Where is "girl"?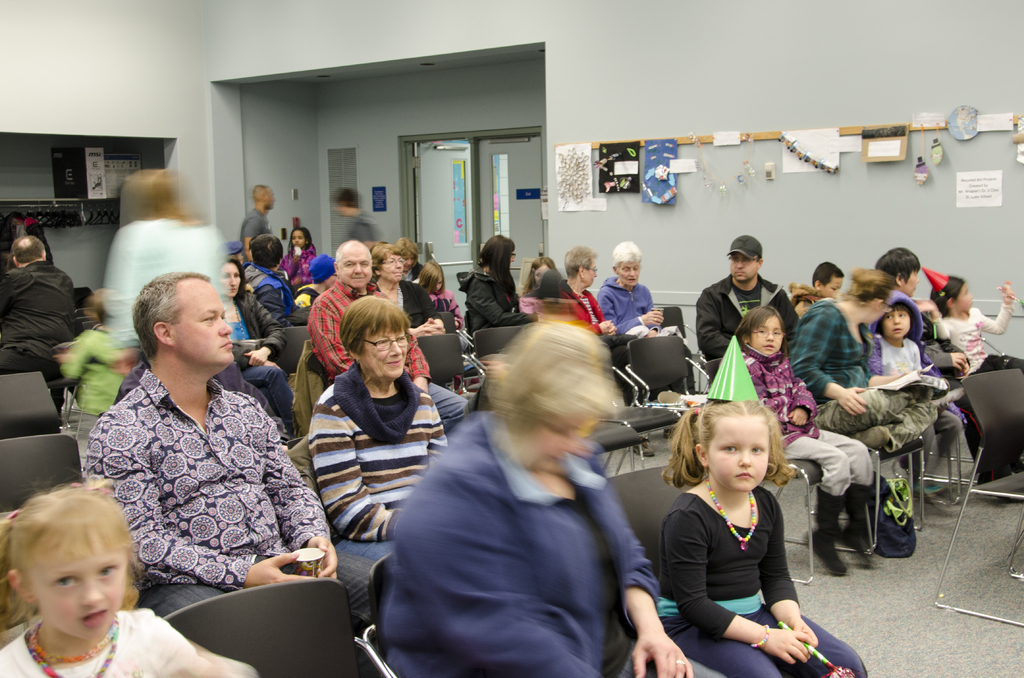
select_region(415, 257, 463, 326).
